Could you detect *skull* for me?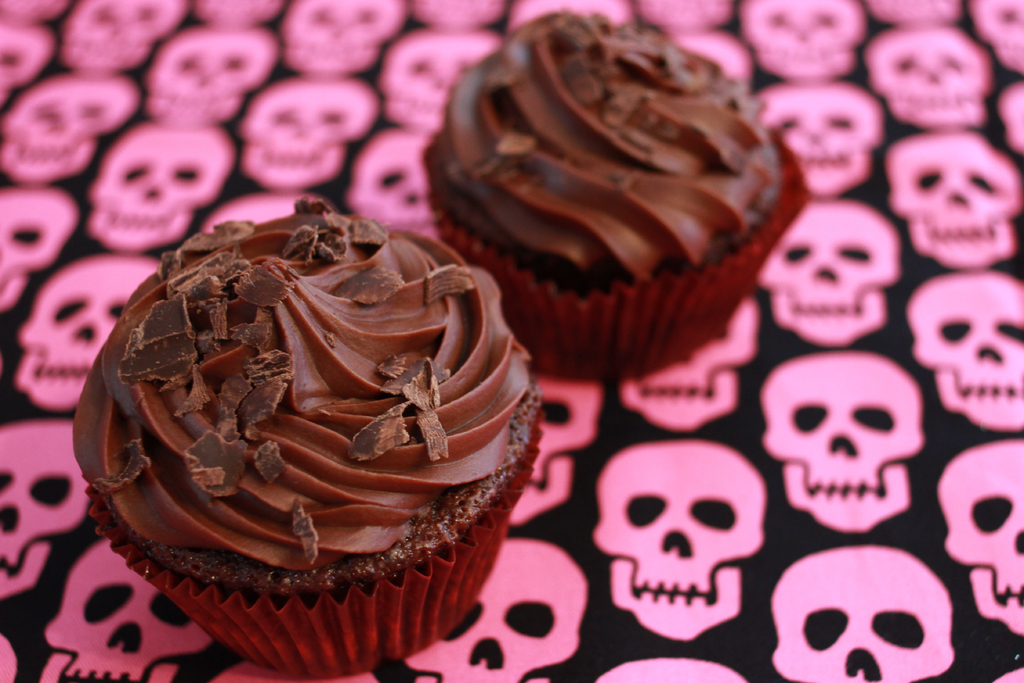
Detection result: 37/529/207/682.
